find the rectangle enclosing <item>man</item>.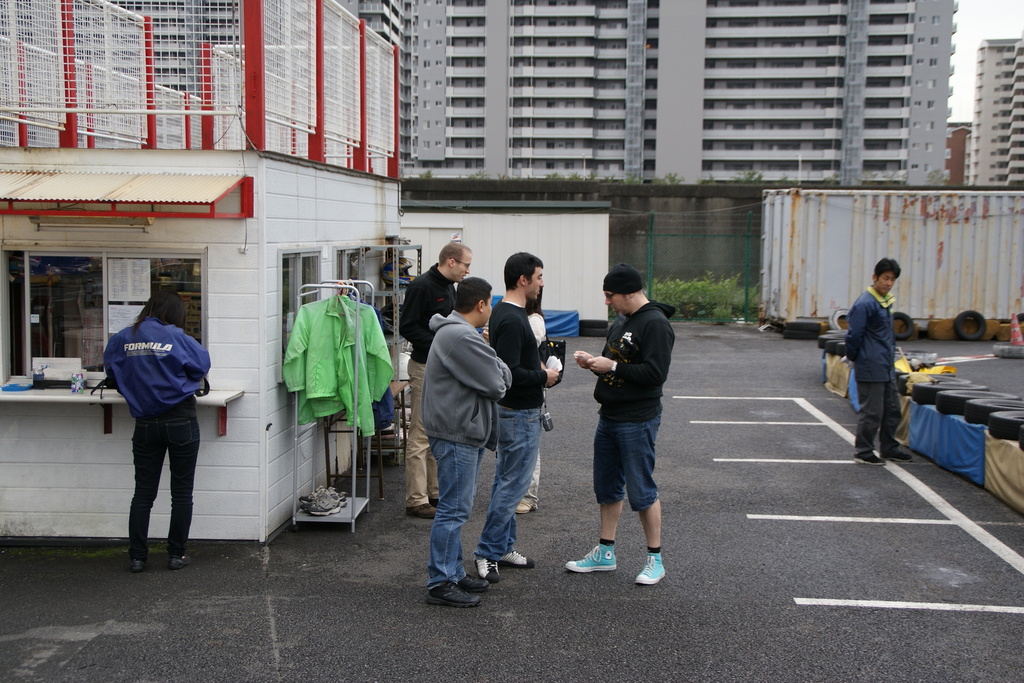
(left=398, top=239, right=478, bottom=514).
